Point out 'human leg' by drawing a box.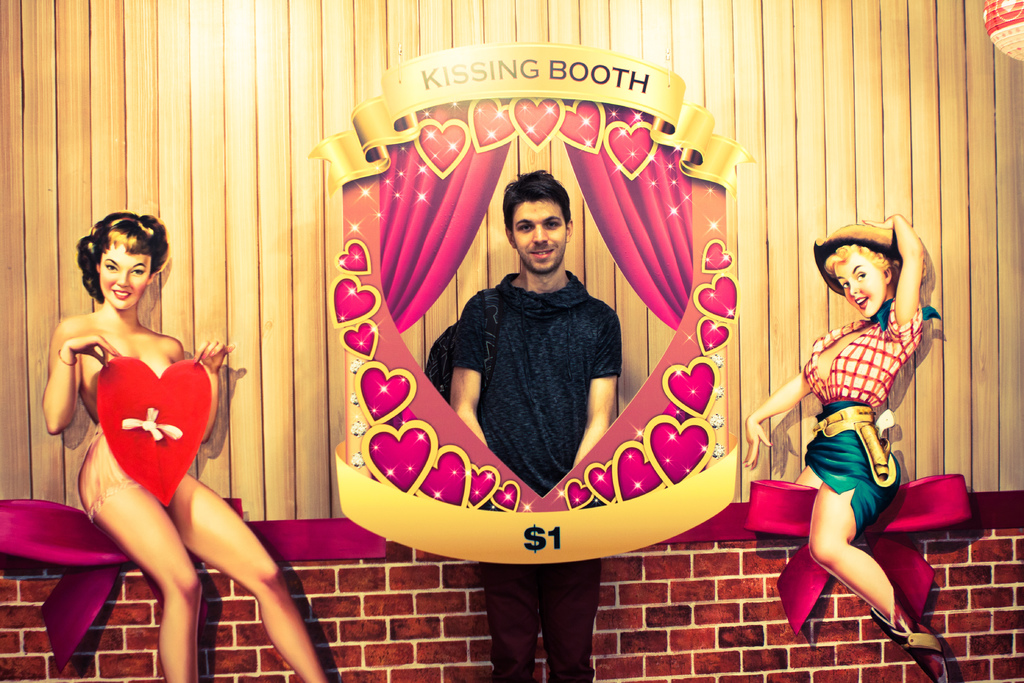
[172, 473, 330, 682].
